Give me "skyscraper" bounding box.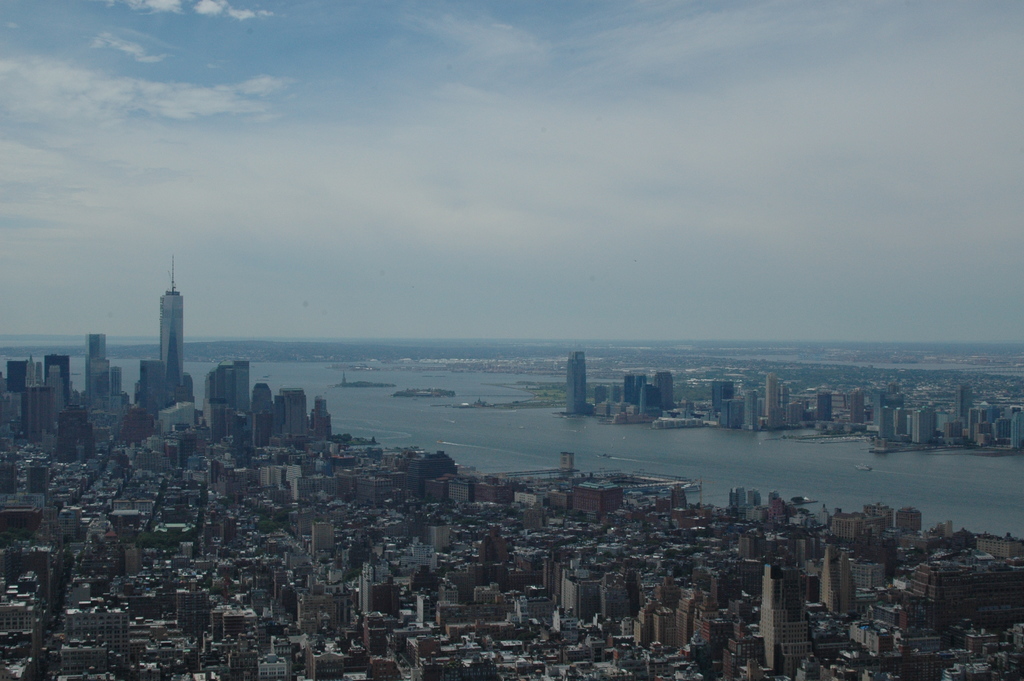
167, 257, 184, 397.
